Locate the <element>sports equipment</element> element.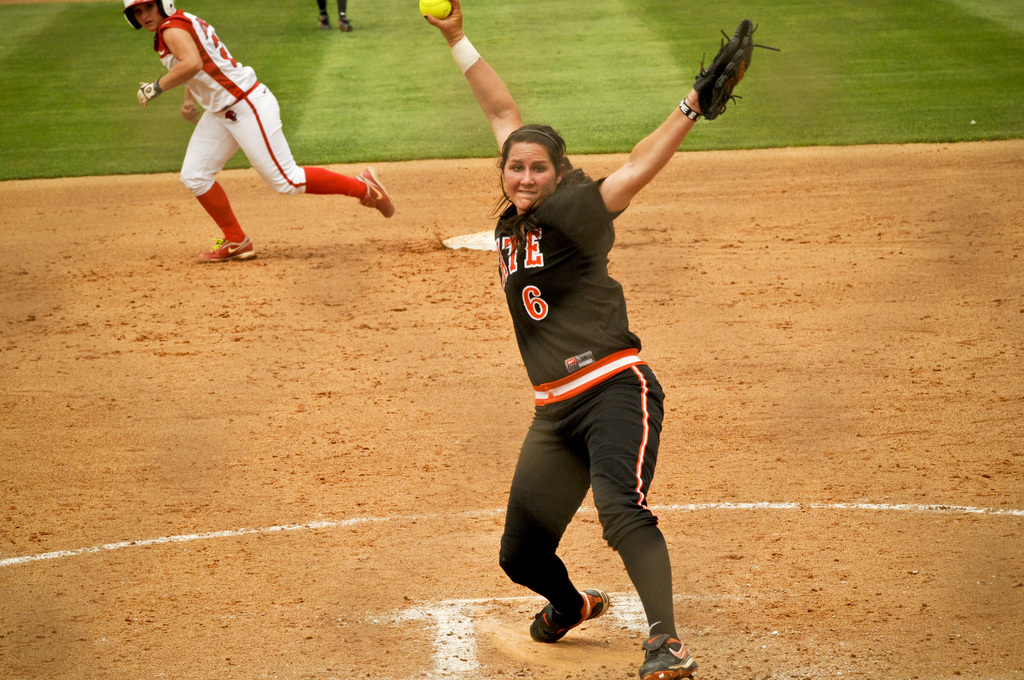
Element bbox: left=695, top=19, right=779, bottom=123.
